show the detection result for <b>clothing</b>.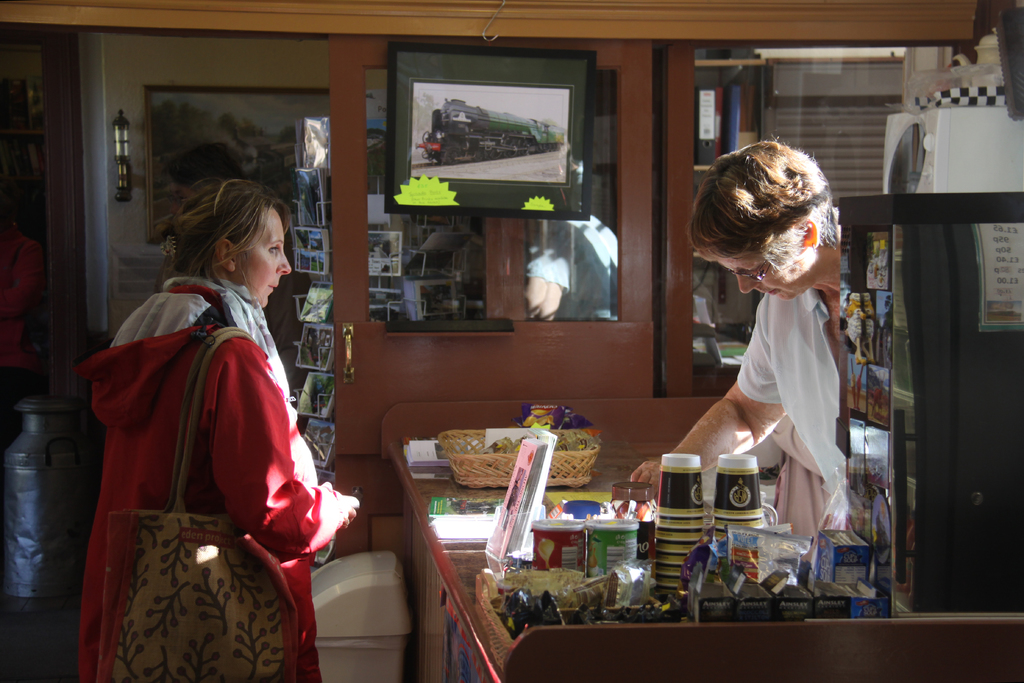
l=735, t=281, r=855, b=517.
